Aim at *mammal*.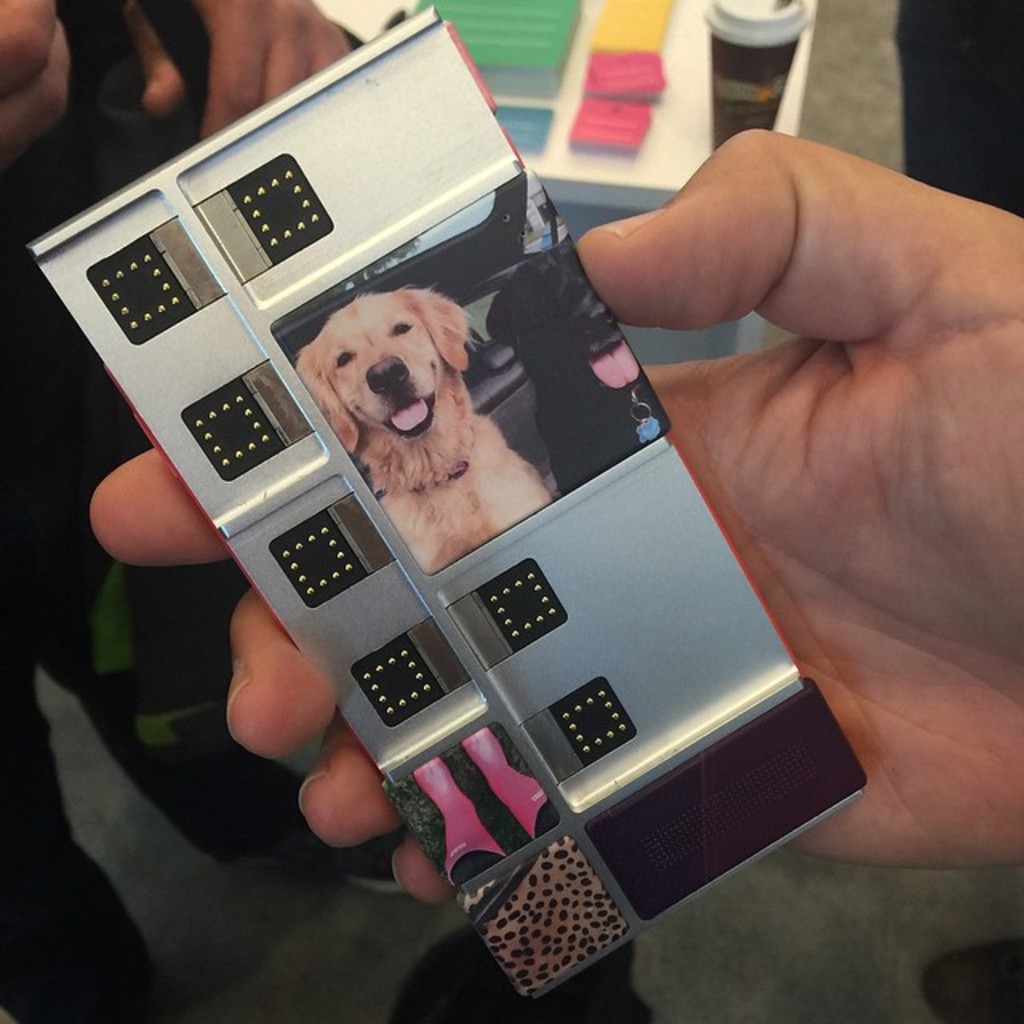
Aimed at [478,235,643,504].
